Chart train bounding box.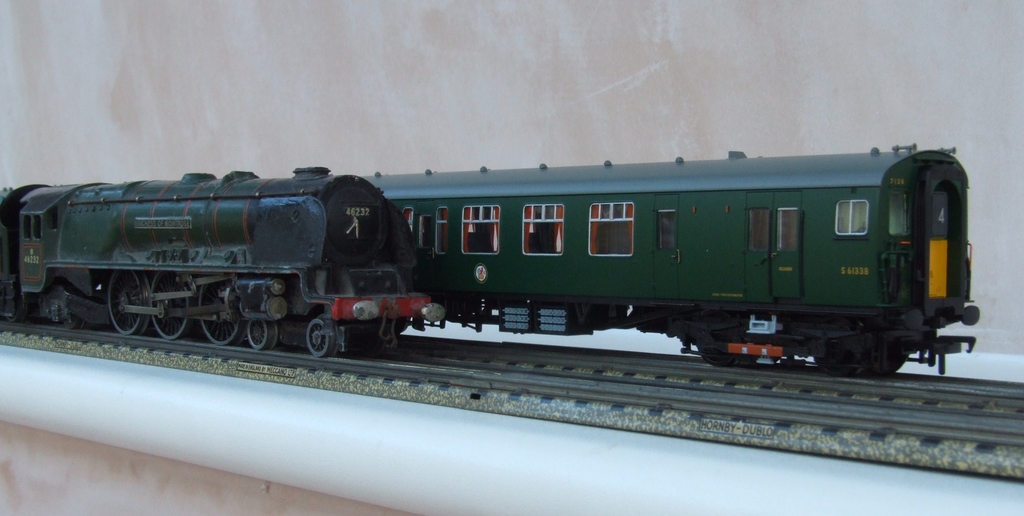
Charted: (left=355, top=136, right=985, bottom=380).
